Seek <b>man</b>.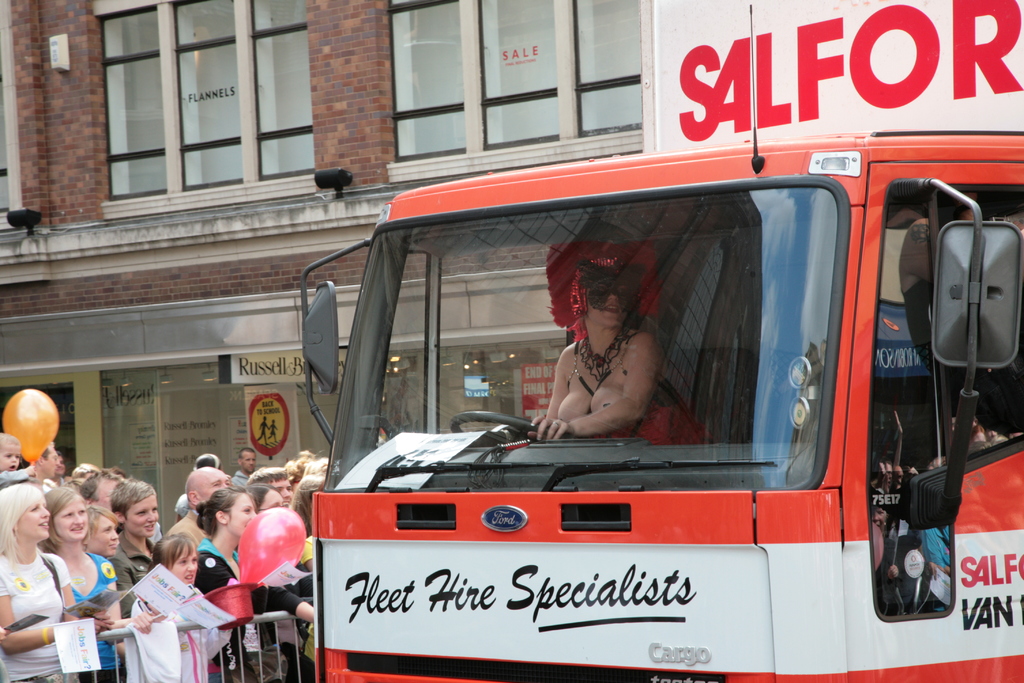
x1=166, y1=466, x2=234, y2=546.
